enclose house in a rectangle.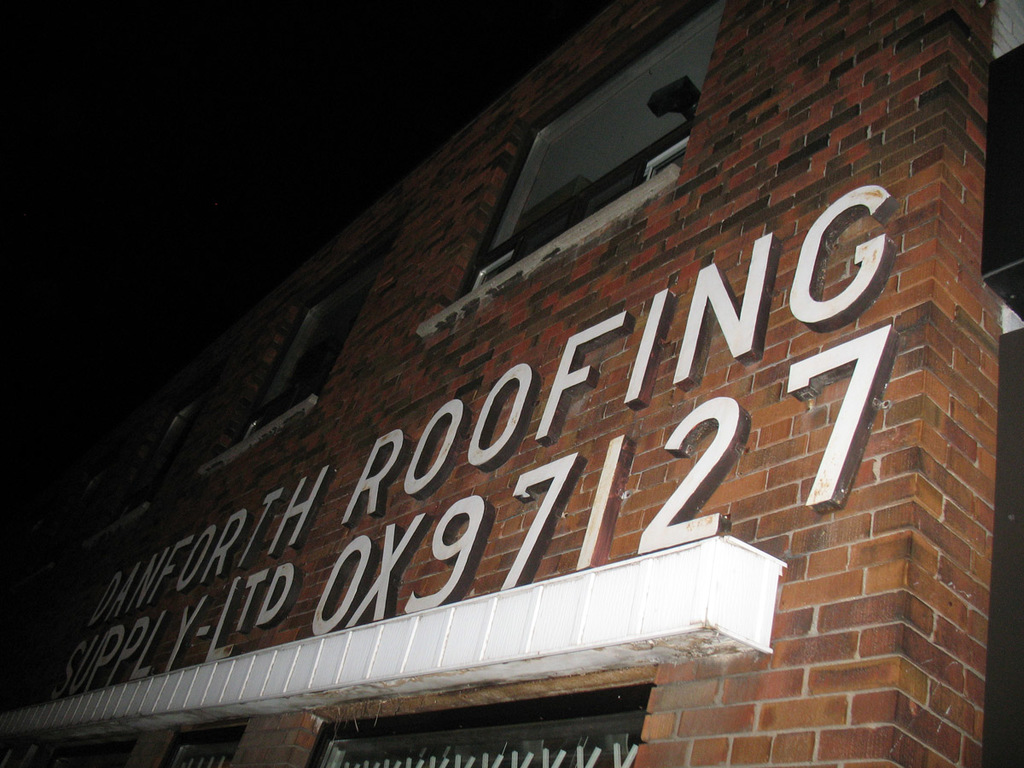
locate(0, 0, 997, 767).
